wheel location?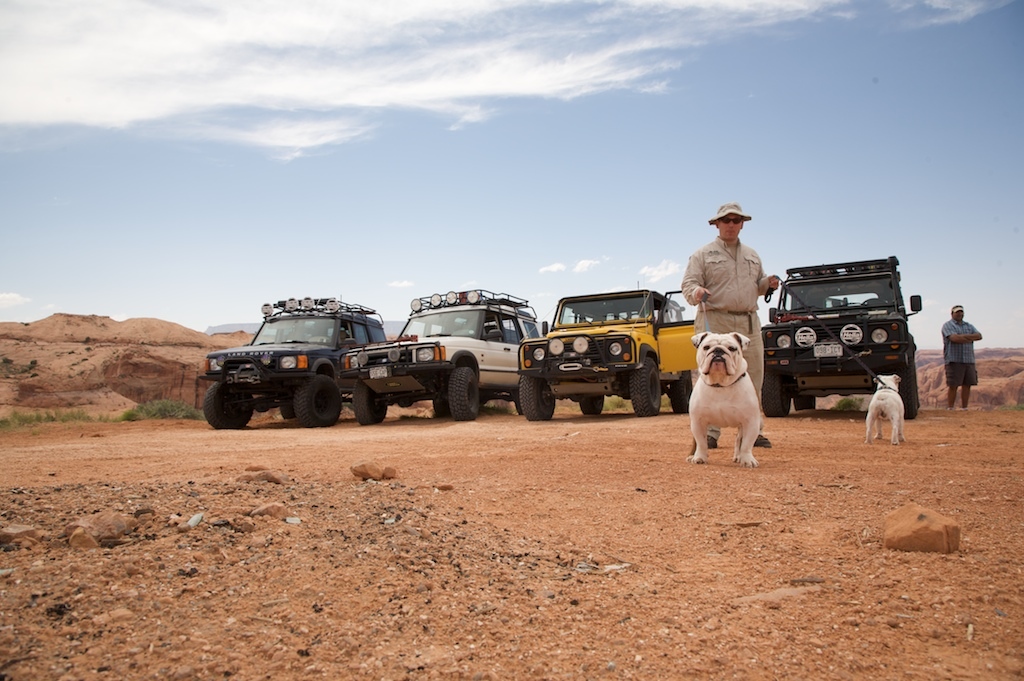
left=201, top=379, right=266, bottom=435
